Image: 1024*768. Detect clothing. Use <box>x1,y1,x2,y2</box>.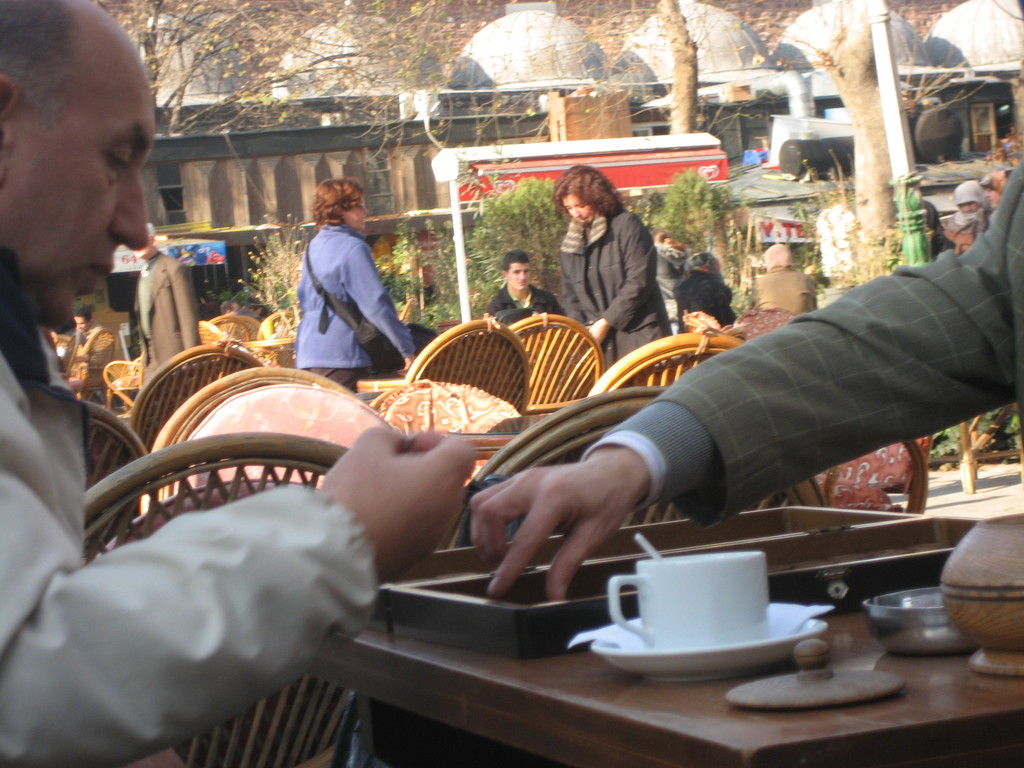
<box>599,143,1023,527</box>.
